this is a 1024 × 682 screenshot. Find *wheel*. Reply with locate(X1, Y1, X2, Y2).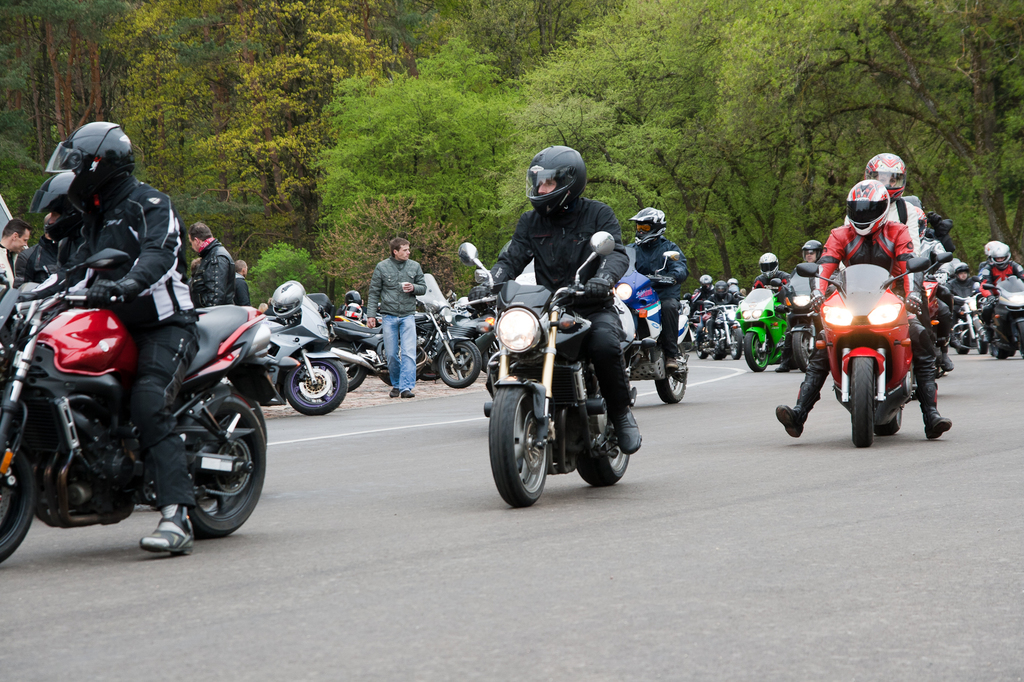
locate(379, 349, 420, 387).
